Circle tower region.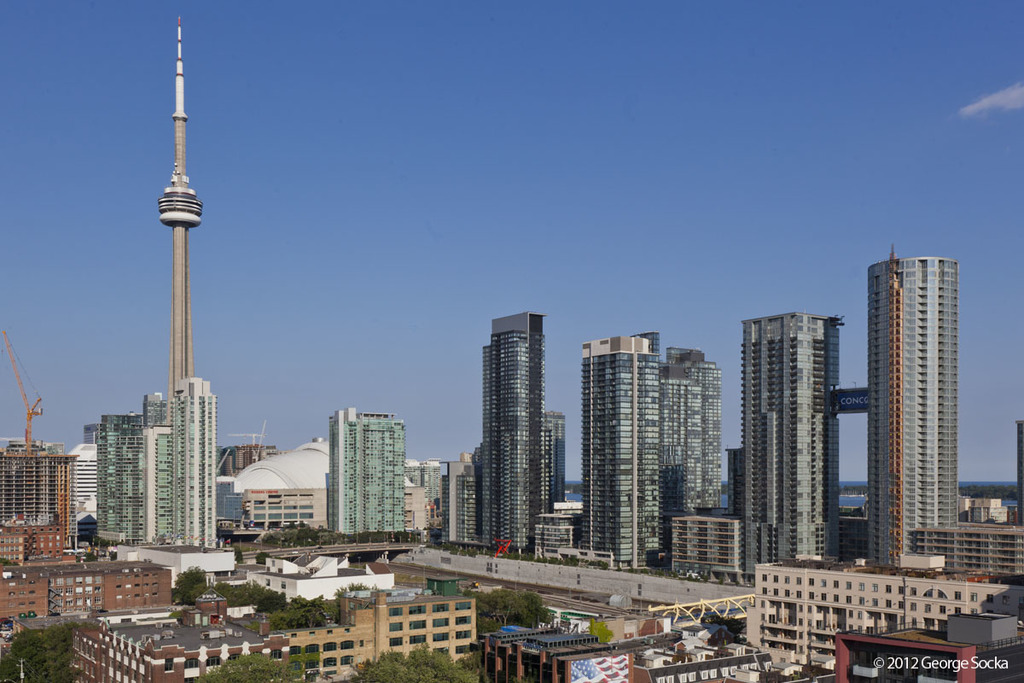
Region: {"x1": 481, "y1": 313, "x2": 544, "y2": 561}.
